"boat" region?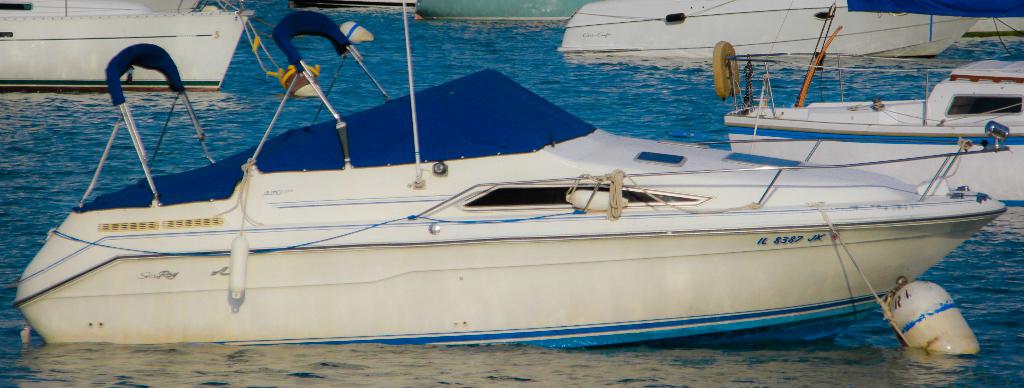
rect(559, 0, 1023, 72)
